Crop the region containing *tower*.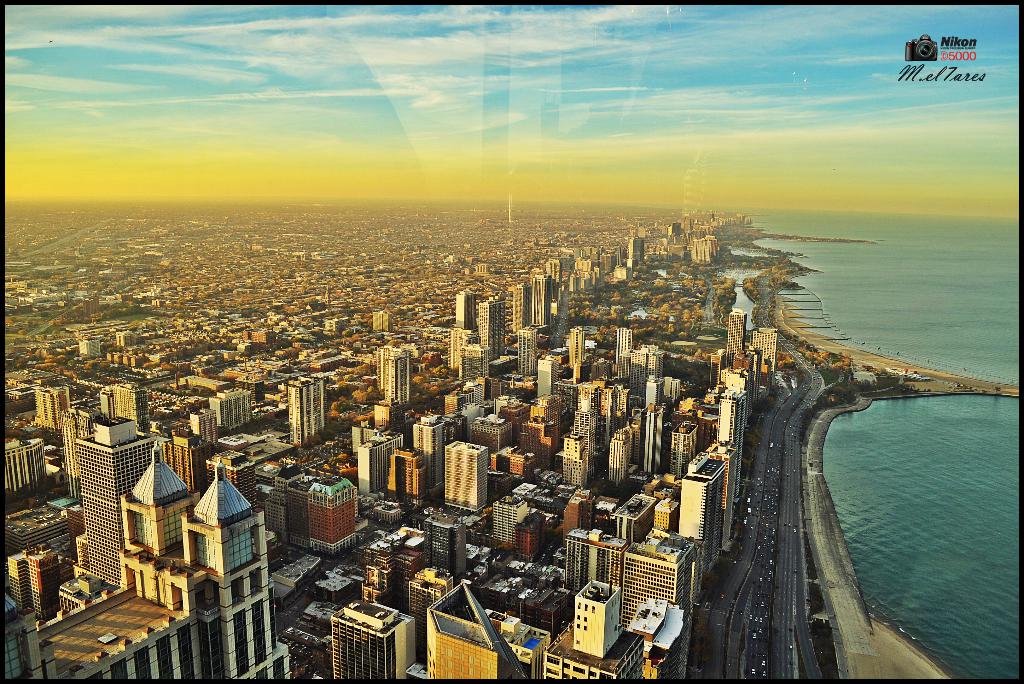
Crop region: pyautogui.locateOnScreen(753, 331, 780, 386).
